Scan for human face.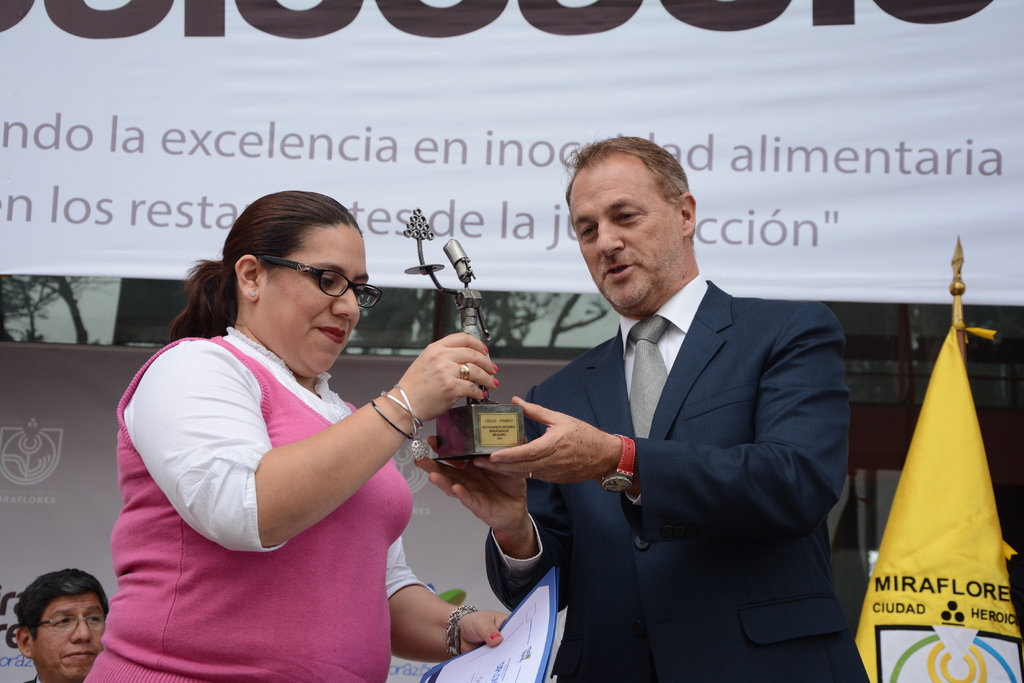
Scan result: [31, 591, 106, 682].
